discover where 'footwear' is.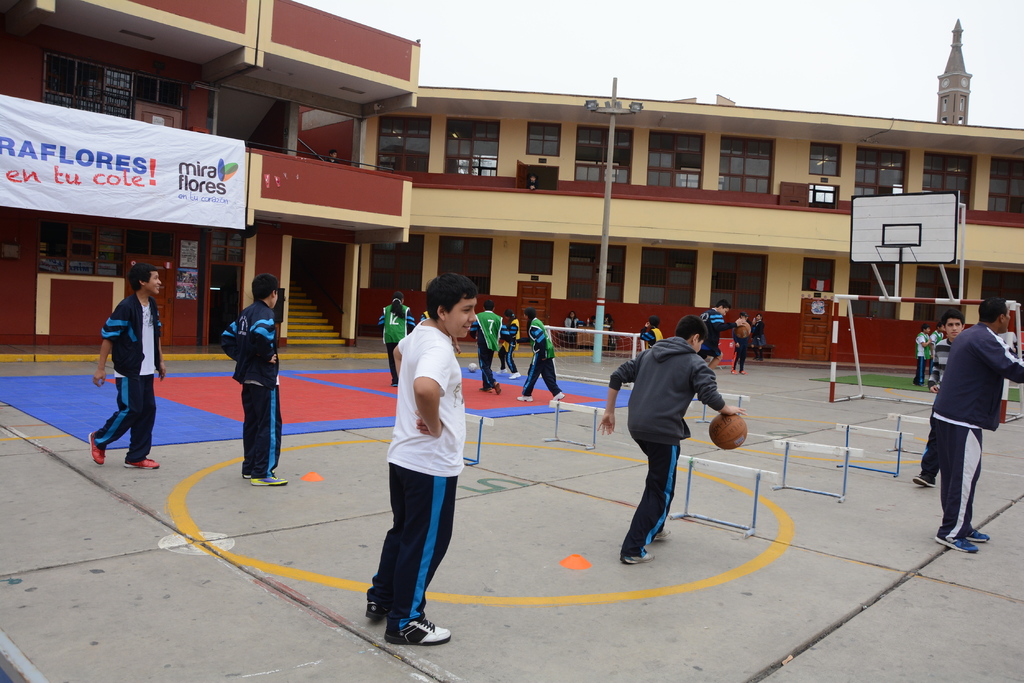
Discovered at 623 547 655 564.
